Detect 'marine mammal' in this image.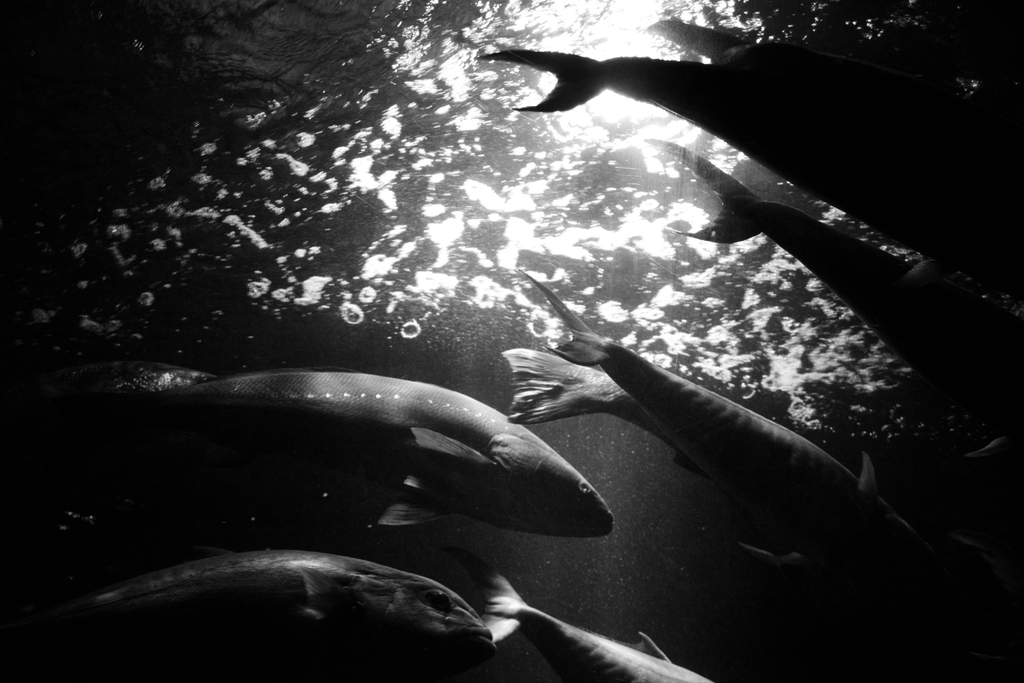
Detection: bbox=(657, 140, 1023, 468).
